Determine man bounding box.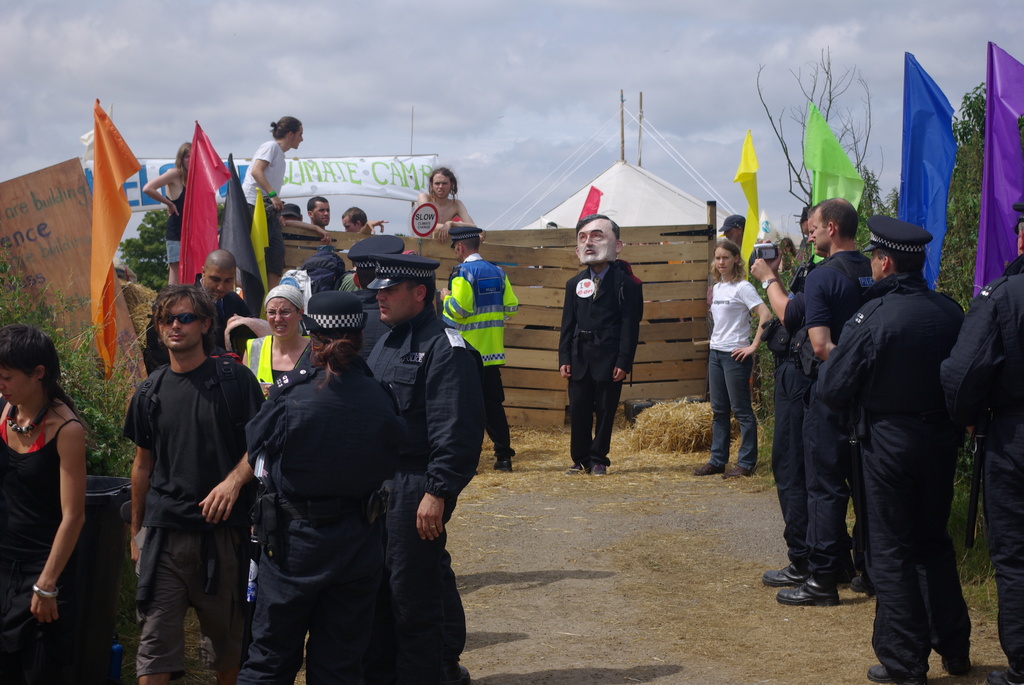
Determined: bbox=(555, 213, 644, 480).
